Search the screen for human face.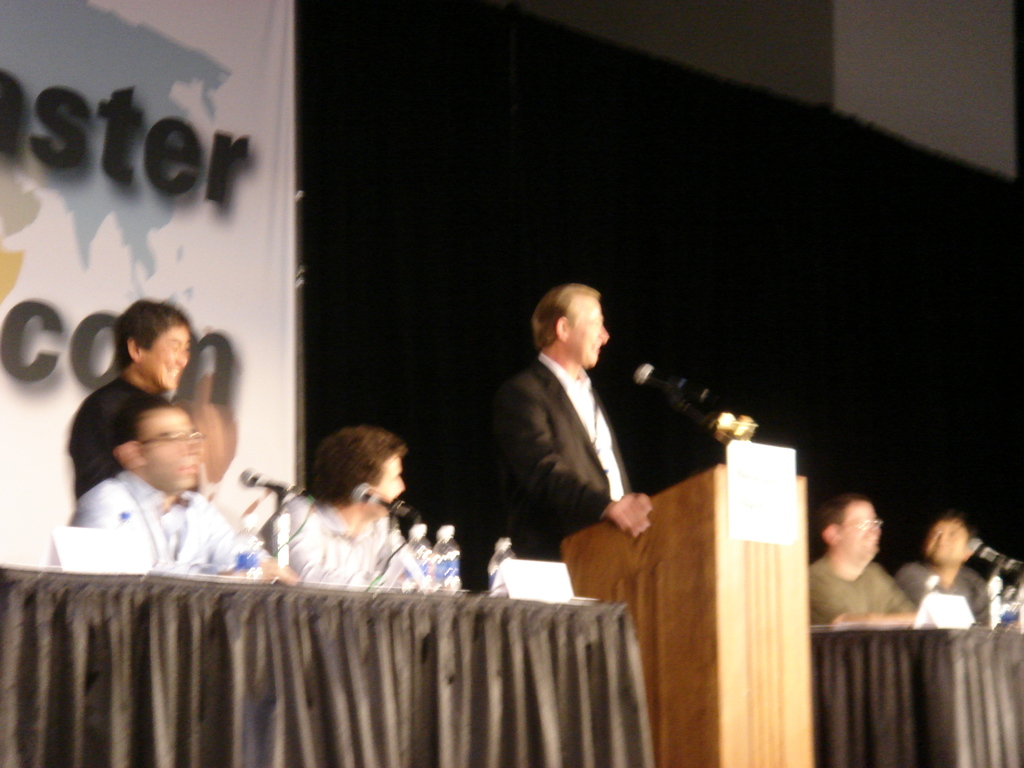
Found at {"left": 376, "top": 449, "right": 407, "bottom": 504}.
